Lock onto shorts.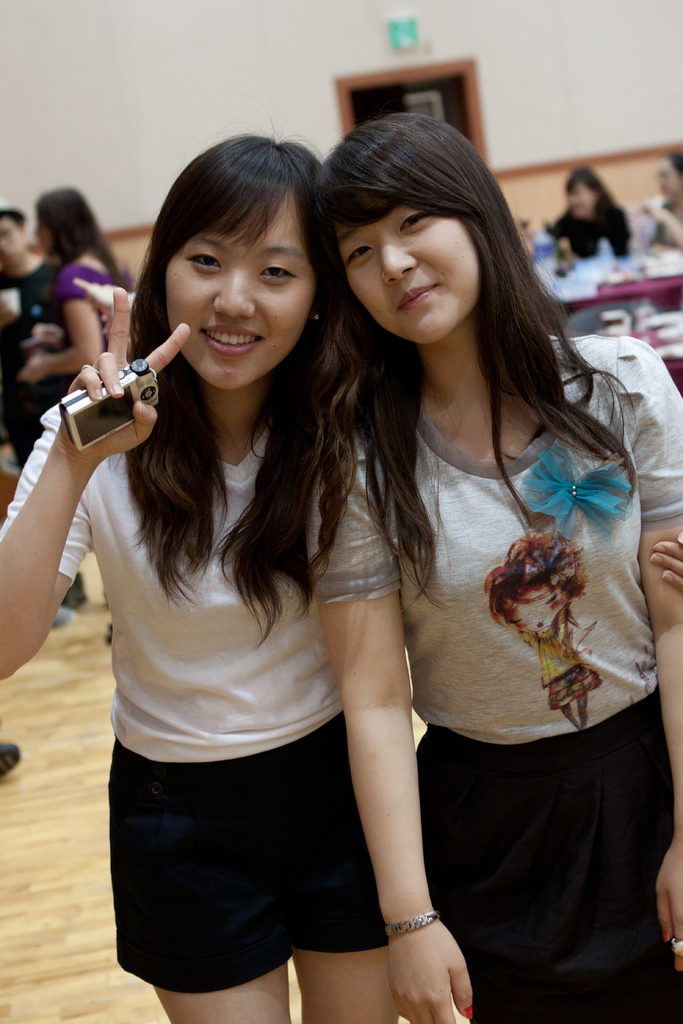
Locked: (416,686,682,1023).
